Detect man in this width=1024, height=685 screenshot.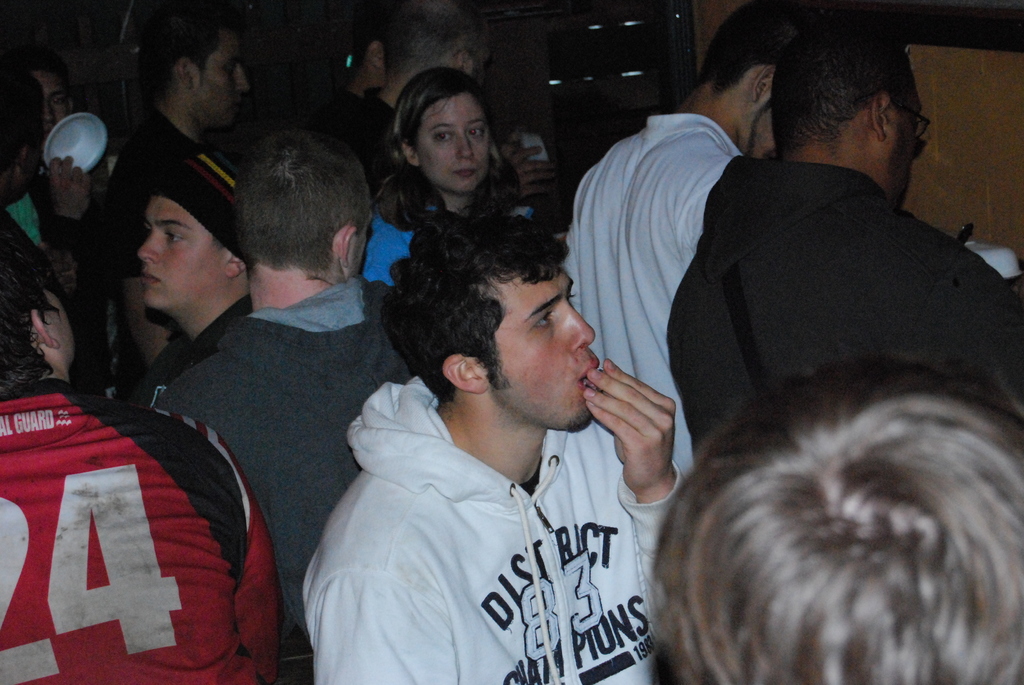
Detection: box(0, 67, 99, 312).
